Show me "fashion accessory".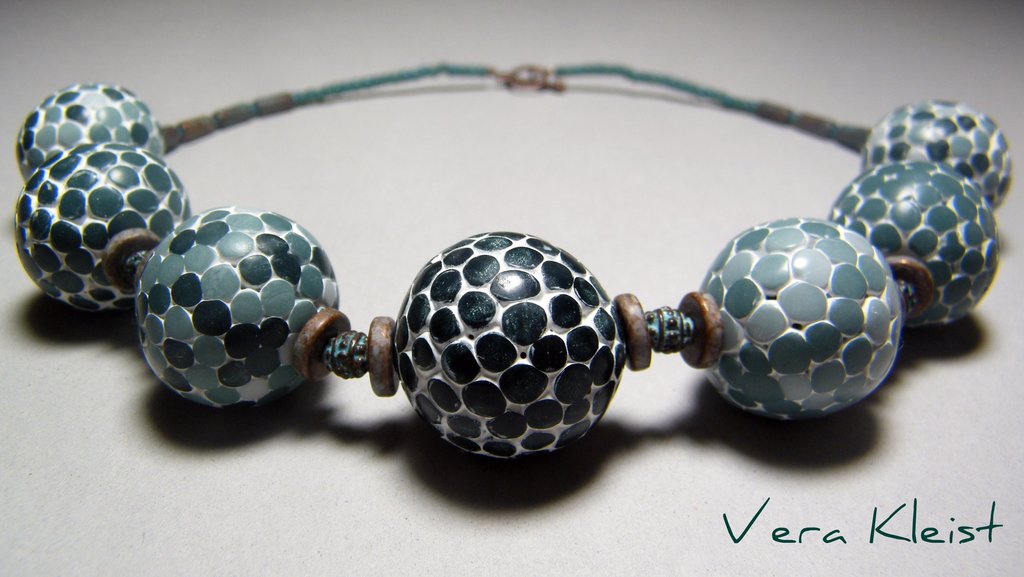
"fashion accessory" is here: [x1=14, y1=59, x2=1020, y2=458].
